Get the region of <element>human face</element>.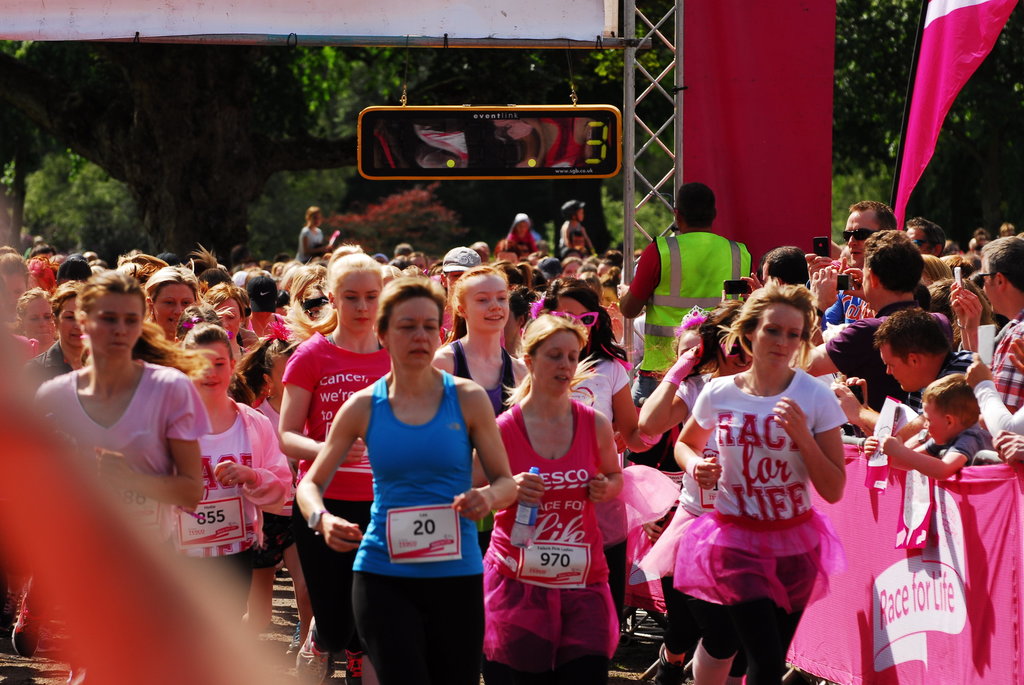
select_region(925, 397, 945, 450).
